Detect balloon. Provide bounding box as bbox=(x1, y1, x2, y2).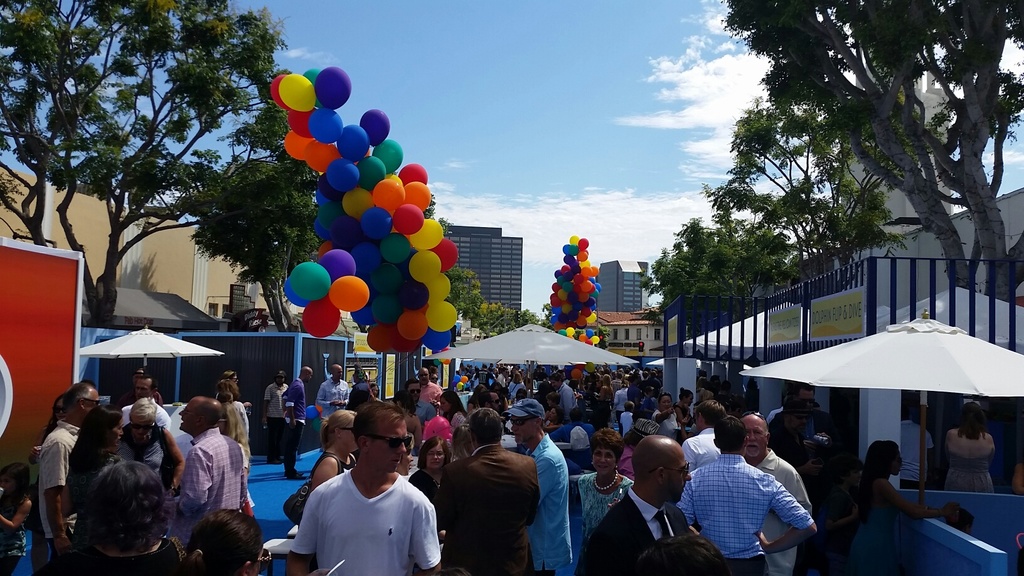
bbox=(430, 241, 459, 269).
